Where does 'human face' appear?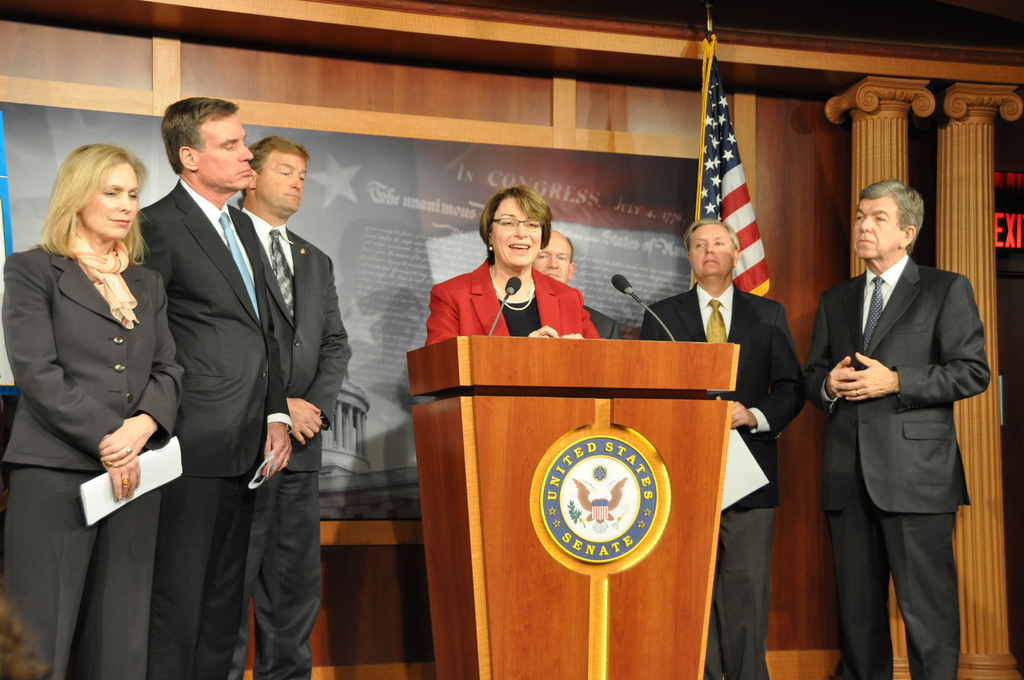
Appears at pyautogui.locateOnScreen(198, 114, 252, 186).
